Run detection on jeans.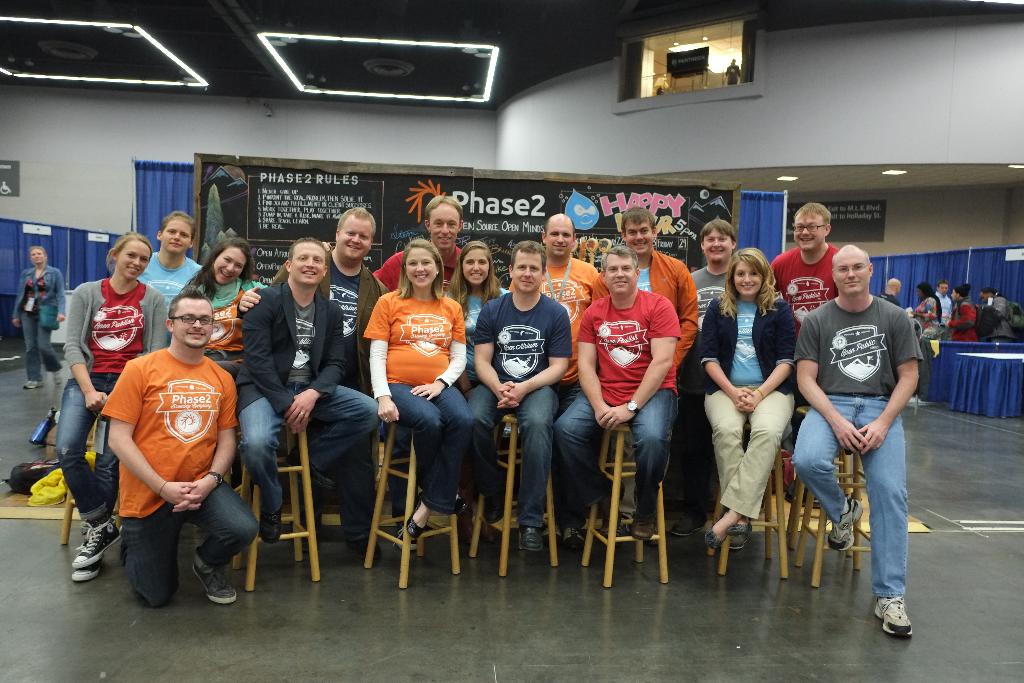
Result: left=467, top=378, right=551, bottom=521.
